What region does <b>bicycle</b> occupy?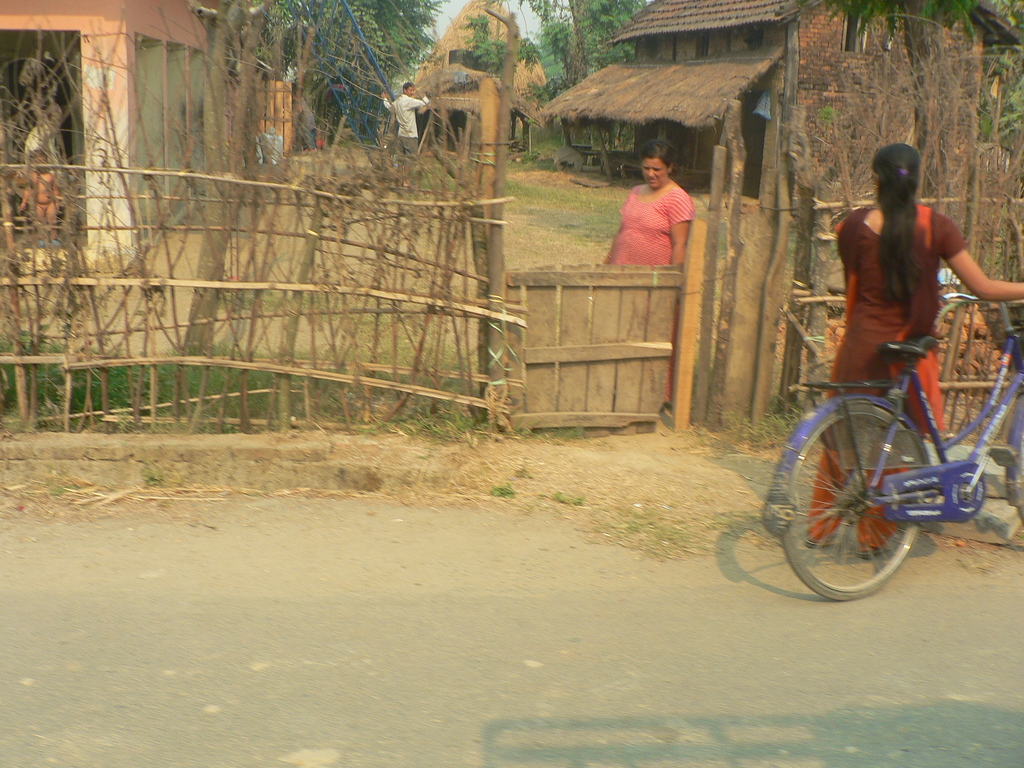
734/317/1023/602.
